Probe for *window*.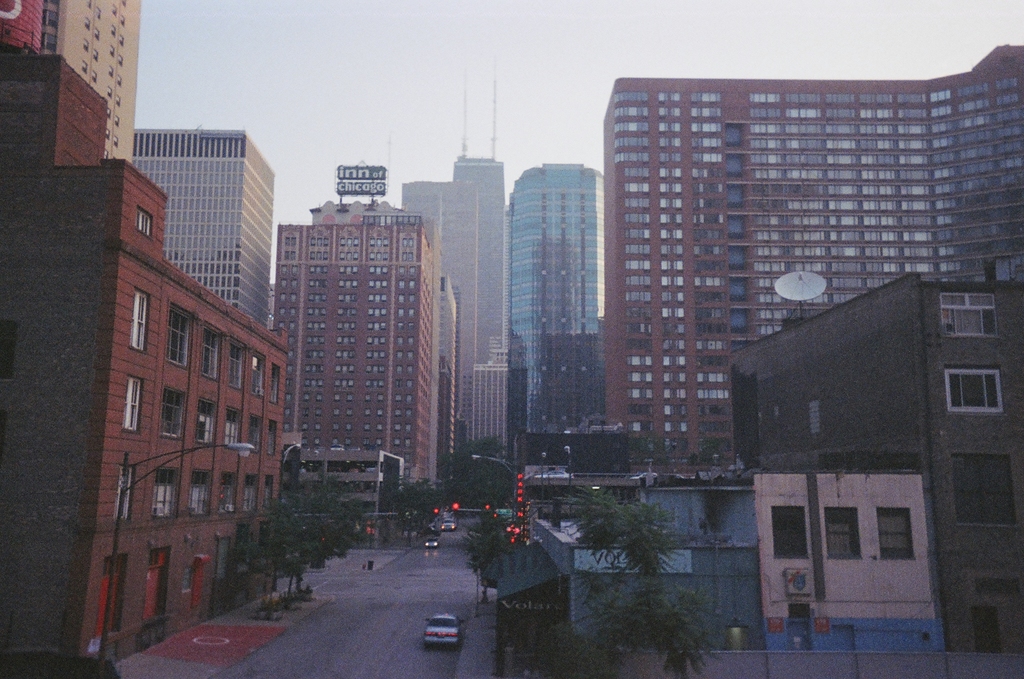
Probe result: BBox(136, 208, 154, 238).
